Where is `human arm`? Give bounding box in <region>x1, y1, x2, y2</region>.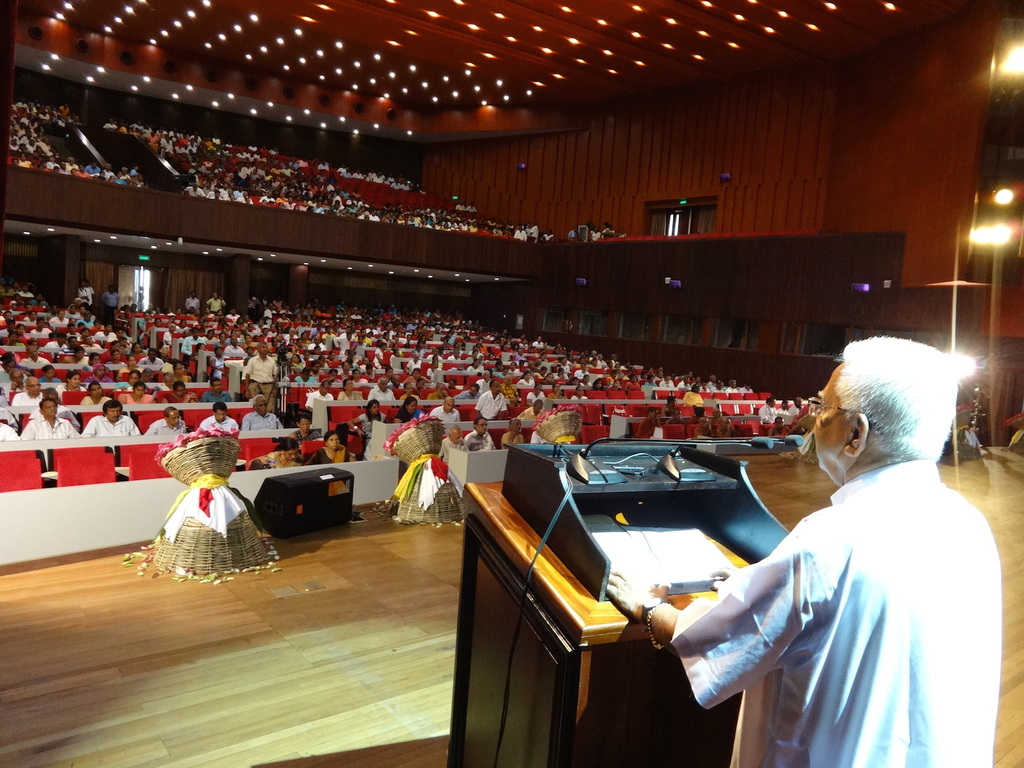
<region>638, 385, 642, 388</region>.
